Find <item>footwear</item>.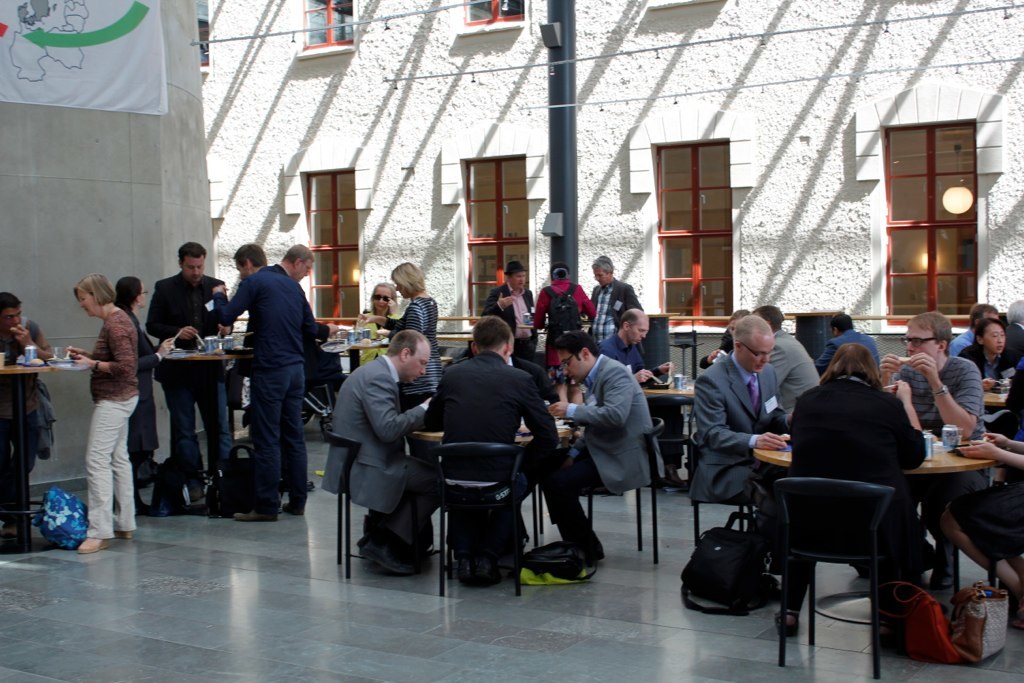
bbox=(279, 493, 303, 516).
